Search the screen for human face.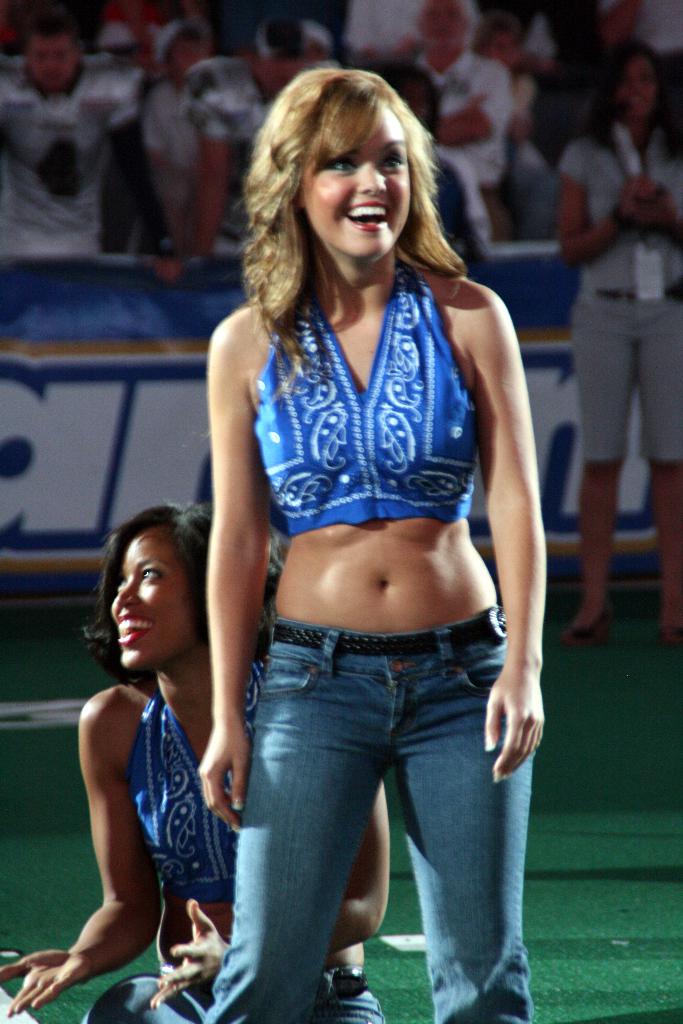
Found at [418,1,471,54].
